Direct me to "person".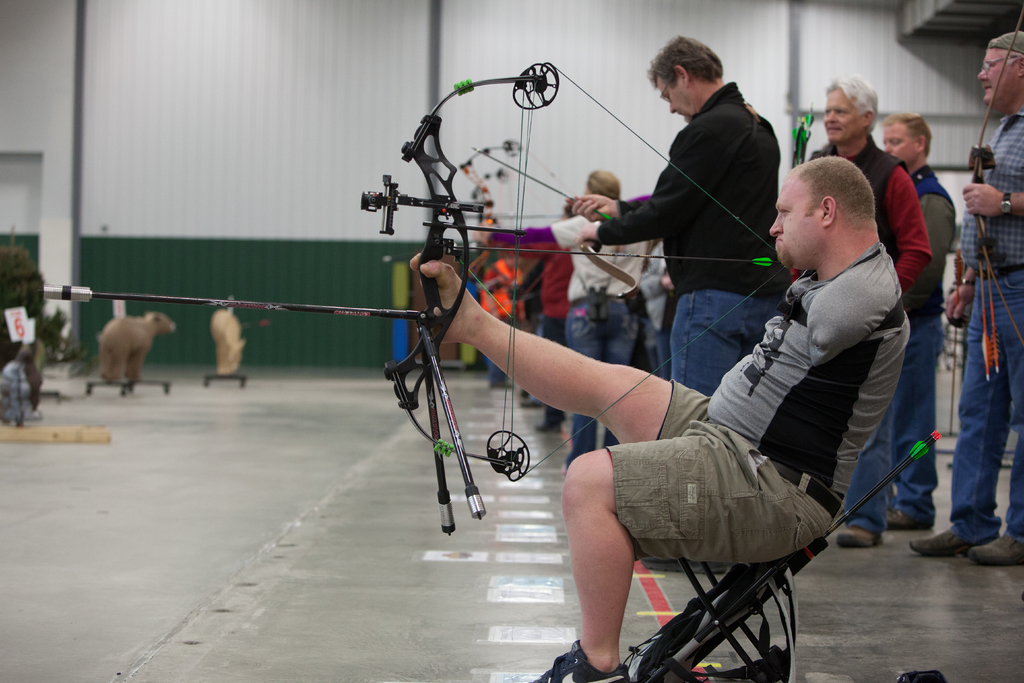
Direction: rect(805, 72, 932, 547).
